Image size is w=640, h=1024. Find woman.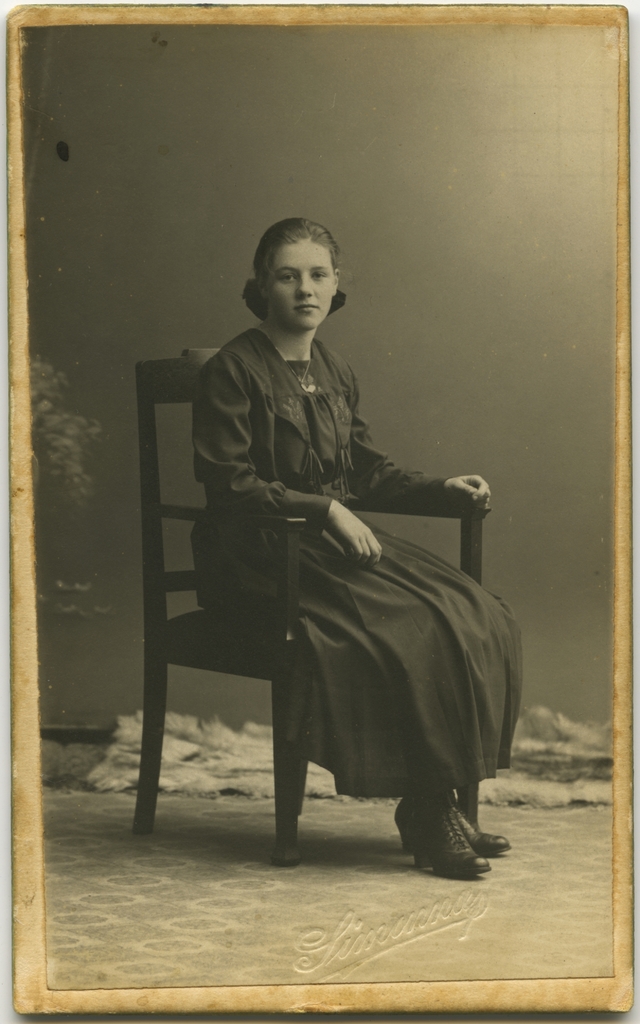
<region>174, 228, 495, 869</region>.
